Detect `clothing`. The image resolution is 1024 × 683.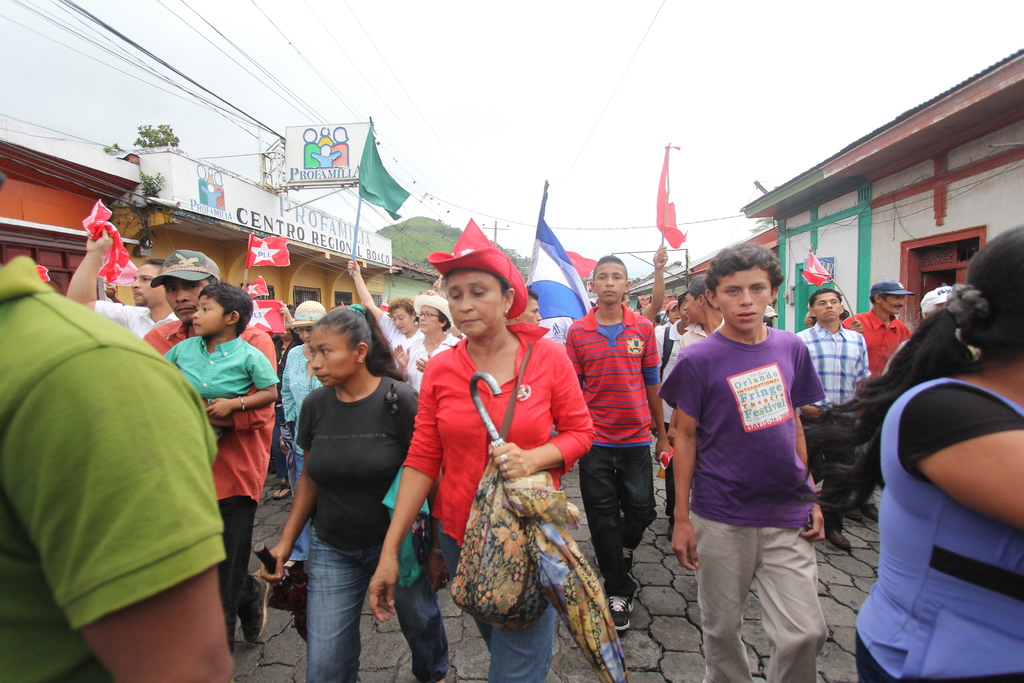
(843,300,911,379).
